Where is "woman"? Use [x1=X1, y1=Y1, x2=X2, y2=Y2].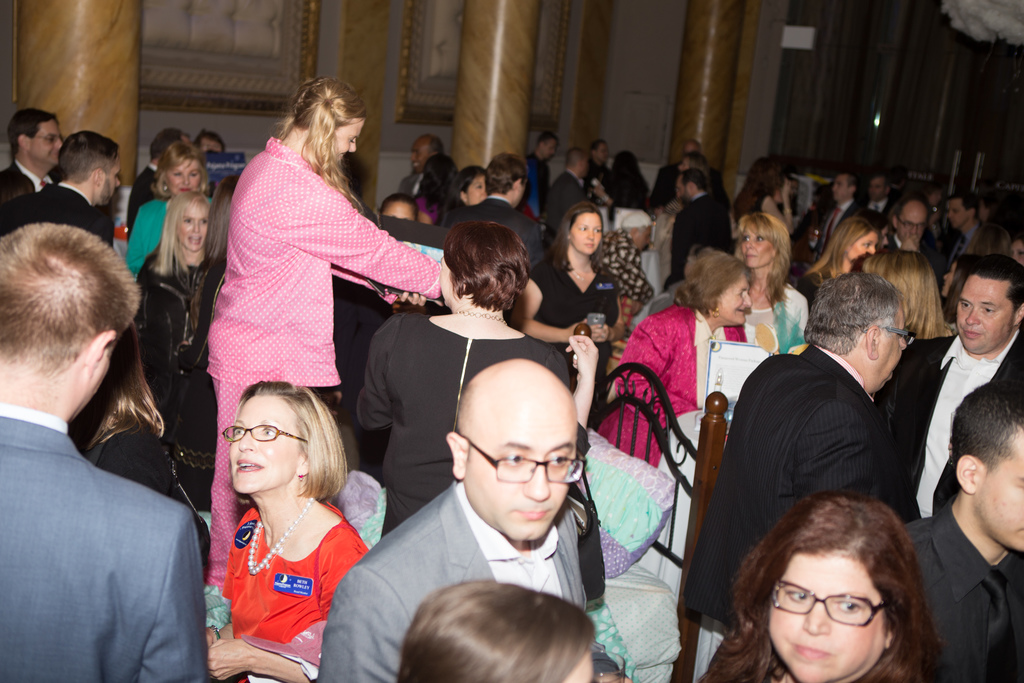
[x1=690, y1=485, x2=979, y2=682].
